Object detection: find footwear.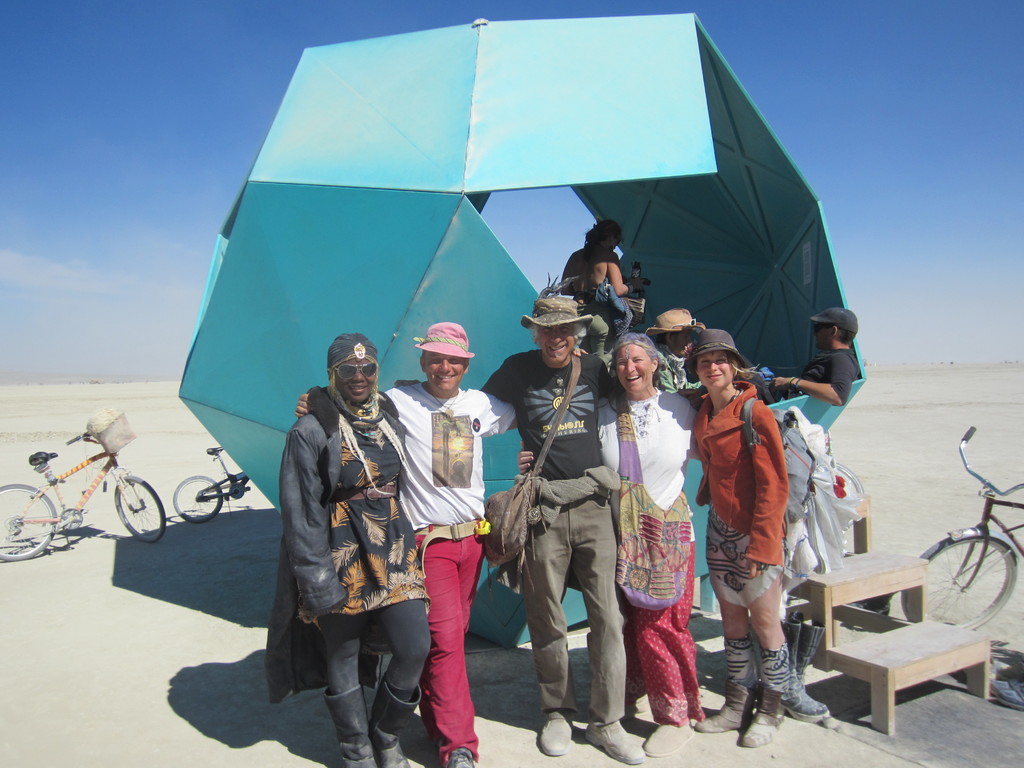
(583,719,643,767).
